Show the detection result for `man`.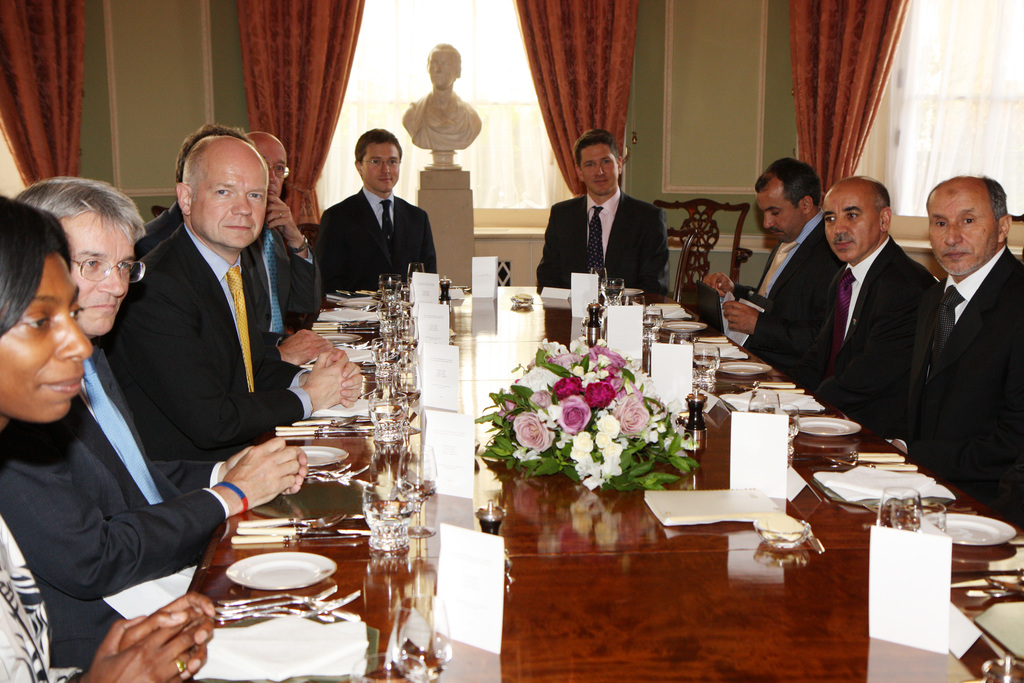
[x1=317, y1=126, x2=443, y2=293].
